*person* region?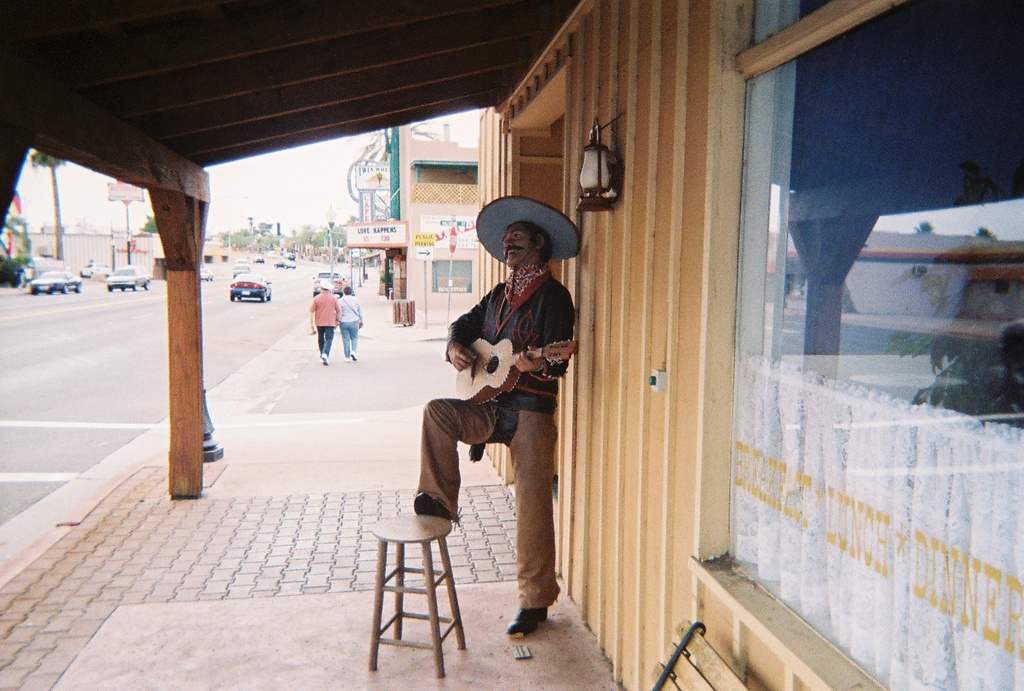
[x1=415, y1=209, x2=580, y2=638]
